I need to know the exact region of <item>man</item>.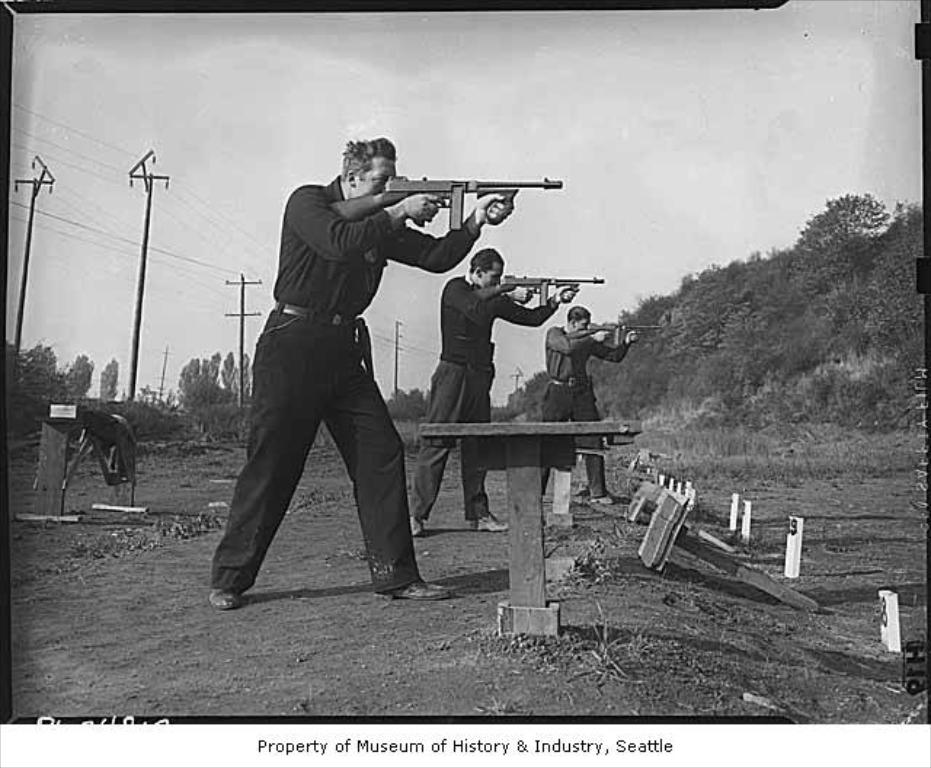
Region: 214, 128, 474, 614.
